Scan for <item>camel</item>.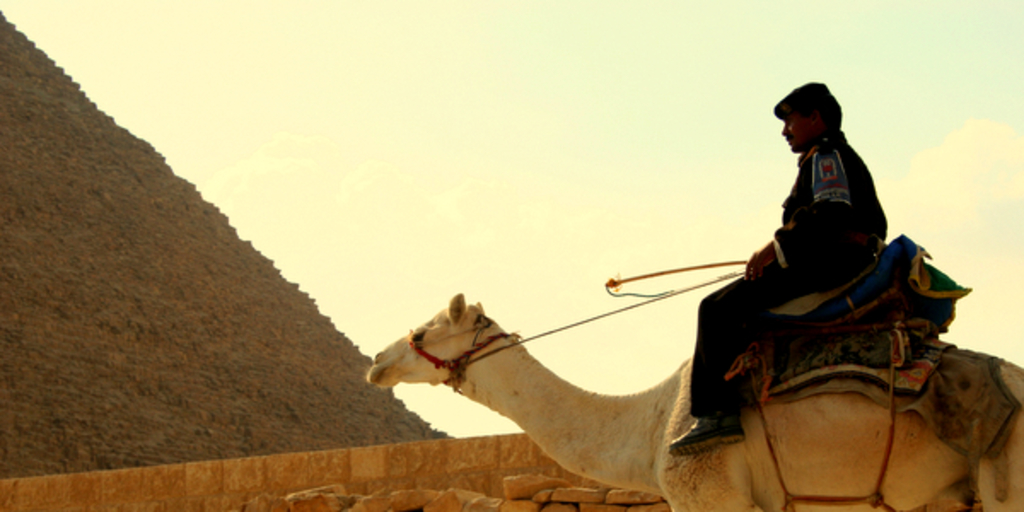
Scan result: 369:294:1022:510.
